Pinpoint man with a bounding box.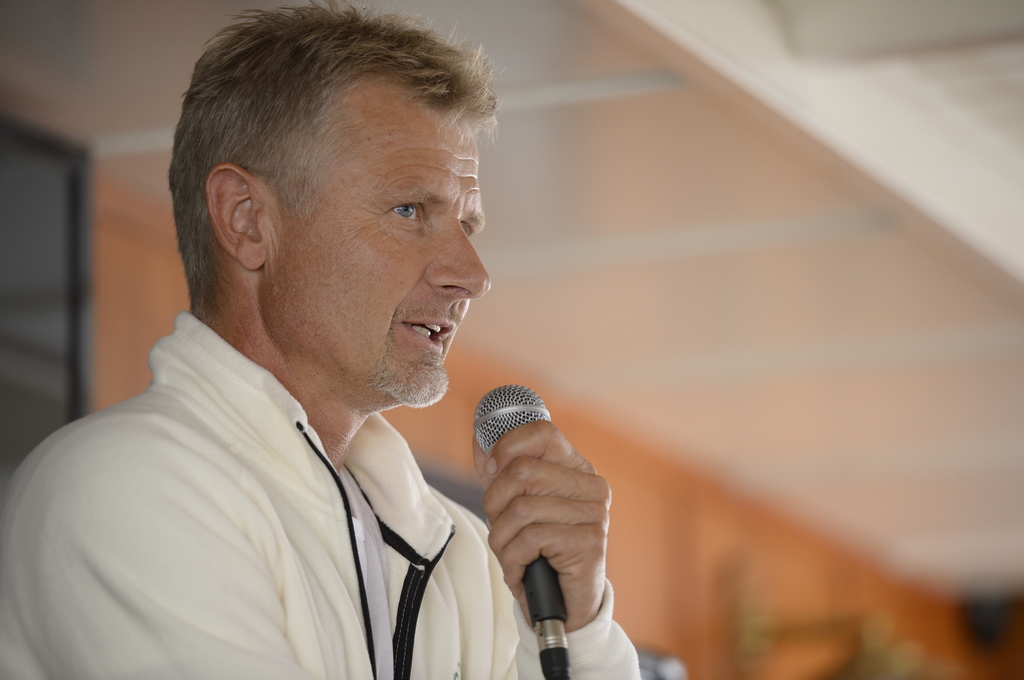
{"left": 28, "top": 30, "right": 635, "bottom": 670}.
